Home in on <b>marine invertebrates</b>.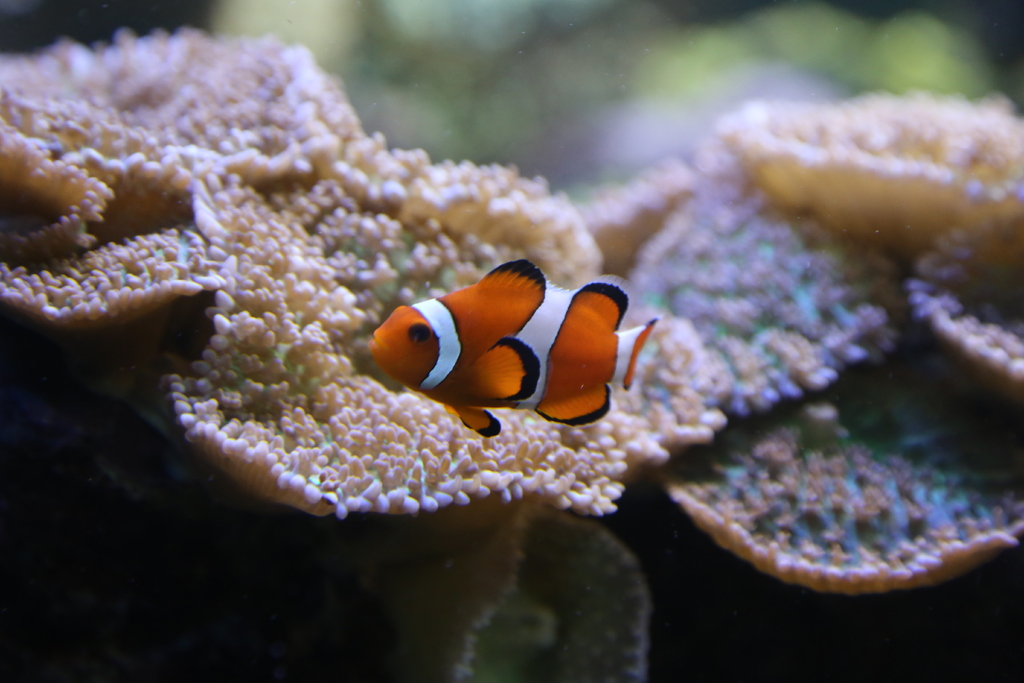
Homed in at 634/341/1010/611.
